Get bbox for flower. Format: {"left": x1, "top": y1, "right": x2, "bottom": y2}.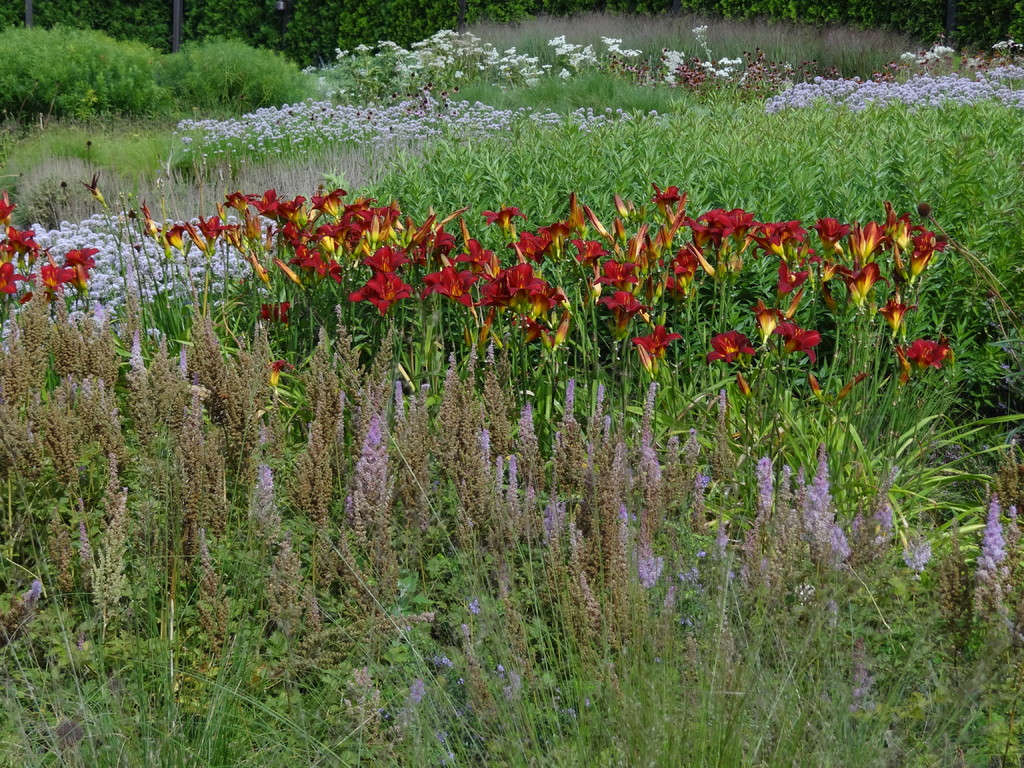
{"left": 719, "top": 390, "right": 727, "bottom": 415}.
